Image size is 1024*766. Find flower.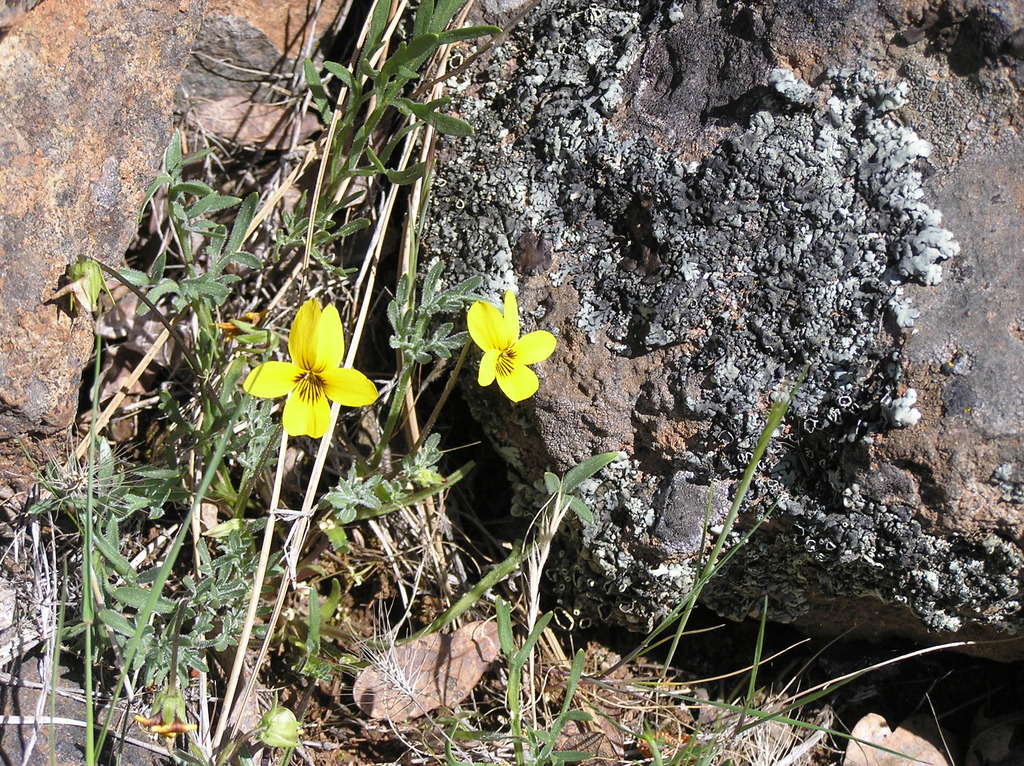
rect(243, 303, 373, 440).
